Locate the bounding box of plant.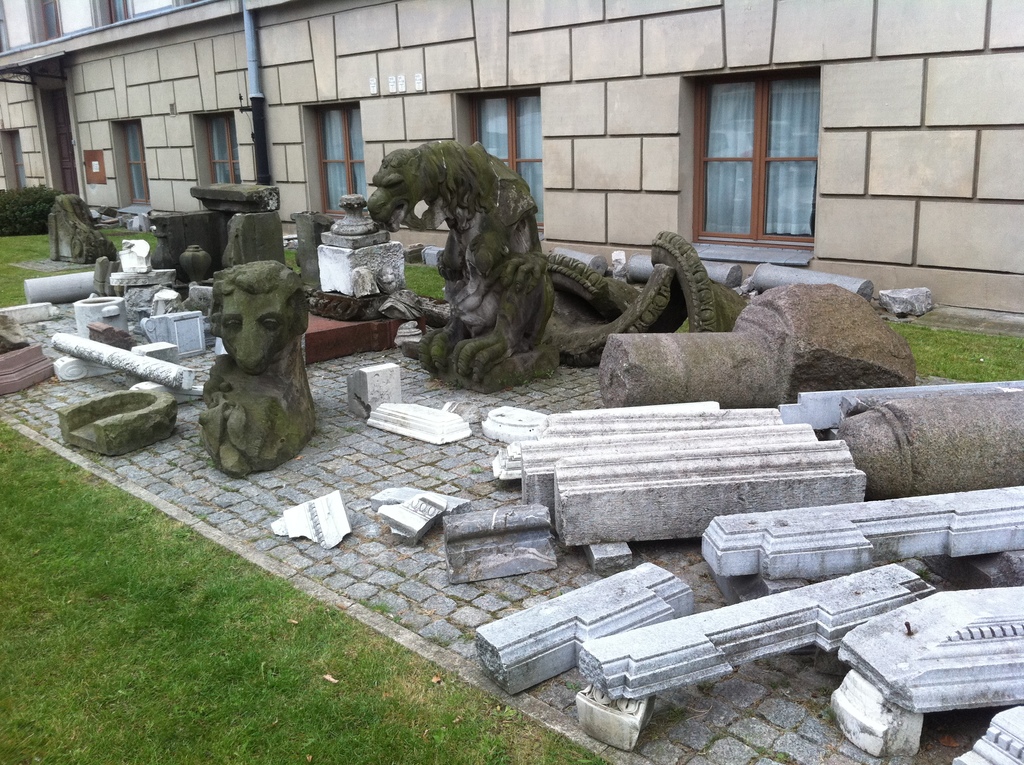
Bounding box: (x1=418, y1=605, x2=440, y2=624).
